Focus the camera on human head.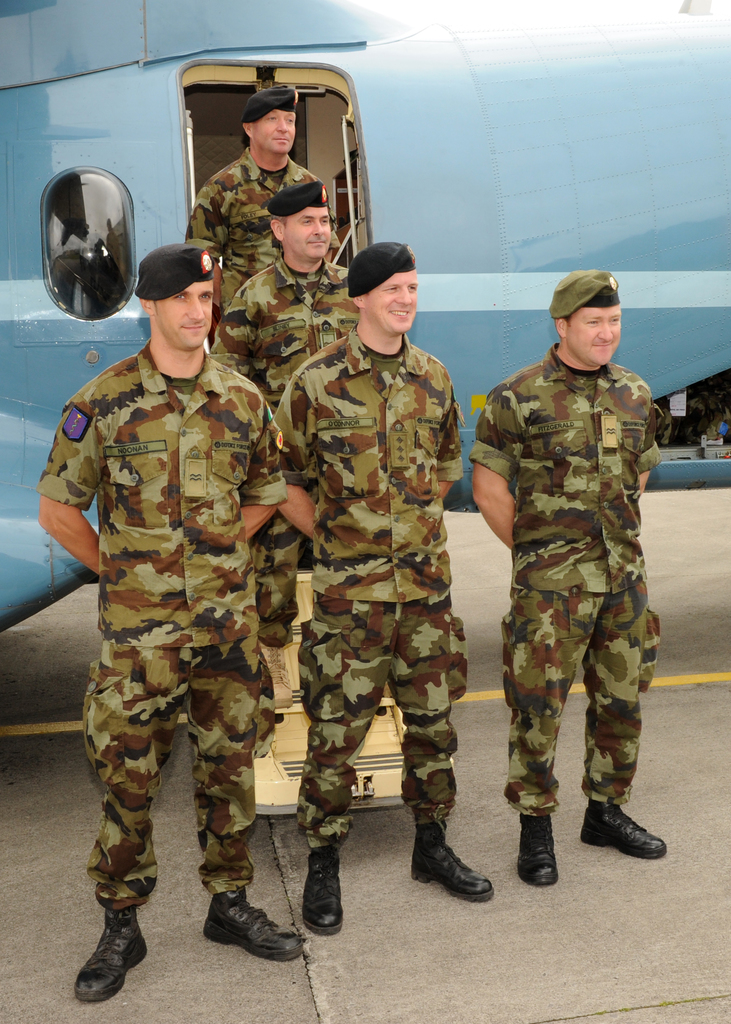
Focus region: (left=346, top=241, right=420, bottom=333).
